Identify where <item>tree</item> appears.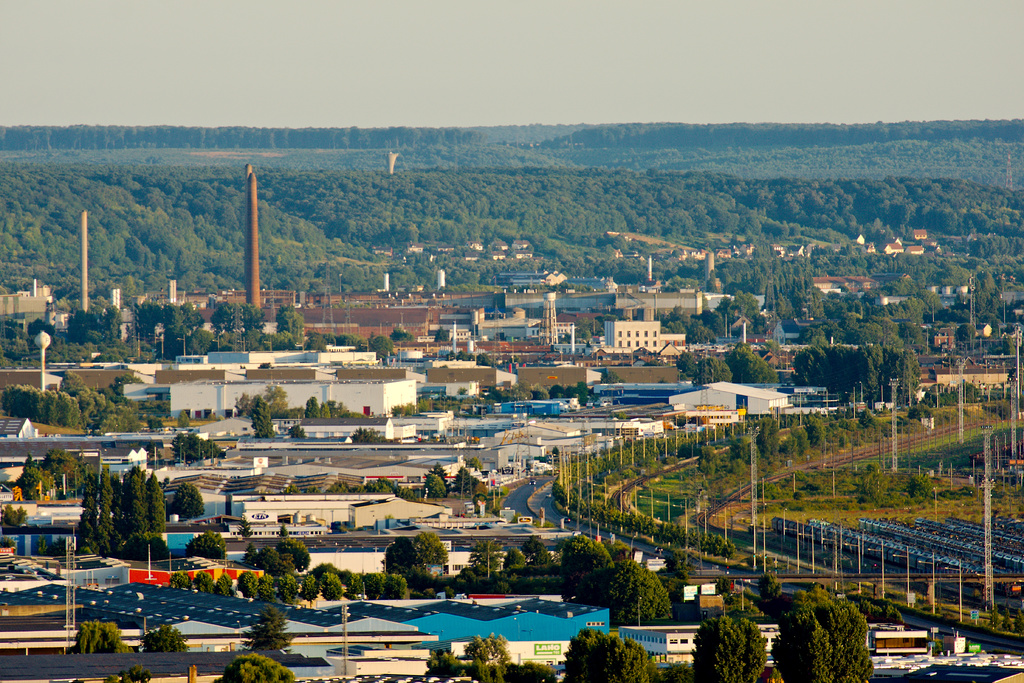
Appears at detection(189, 529, 234, 562).
